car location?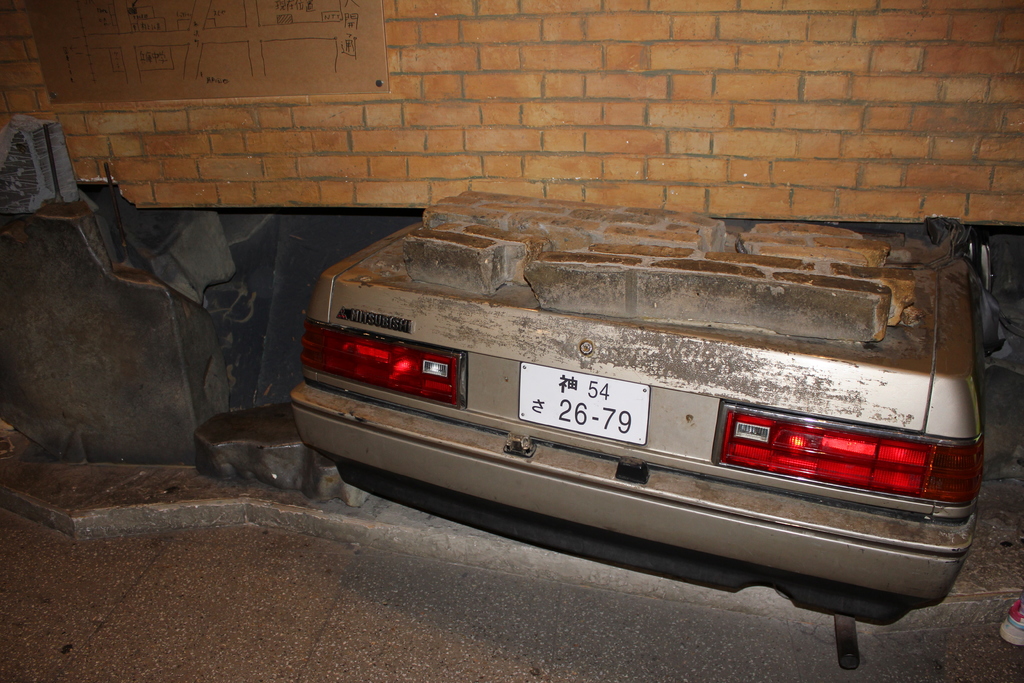
[292,217,989,625]
